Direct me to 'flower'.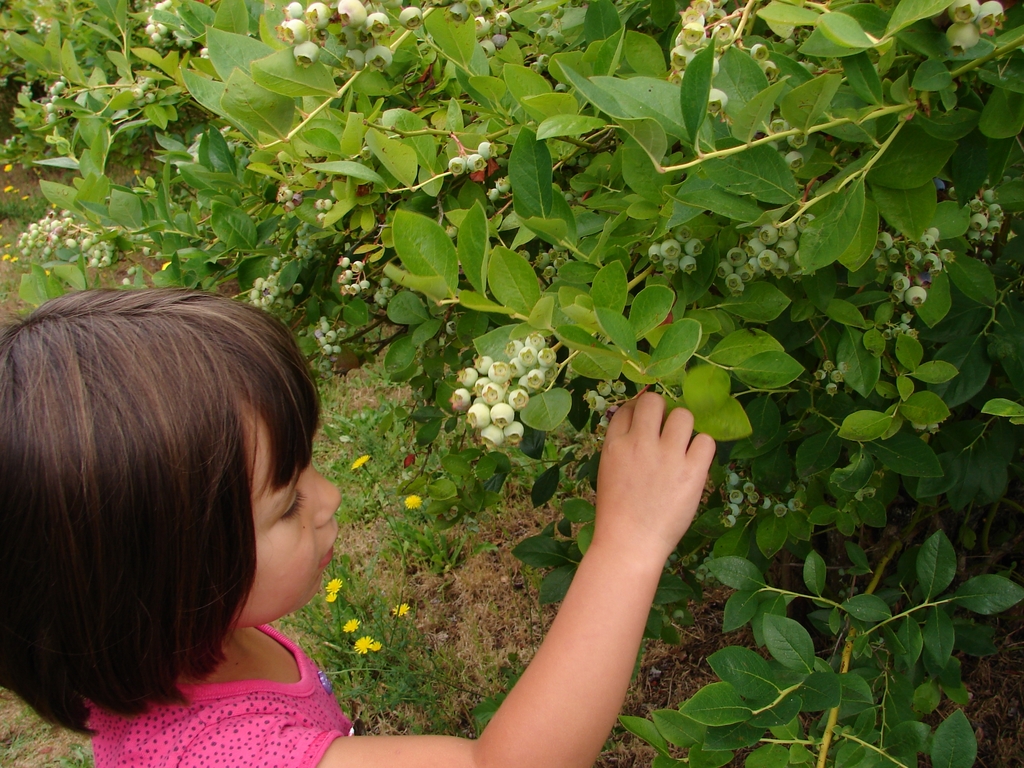
Direction: l=350, t=635, r=370, b=653.
